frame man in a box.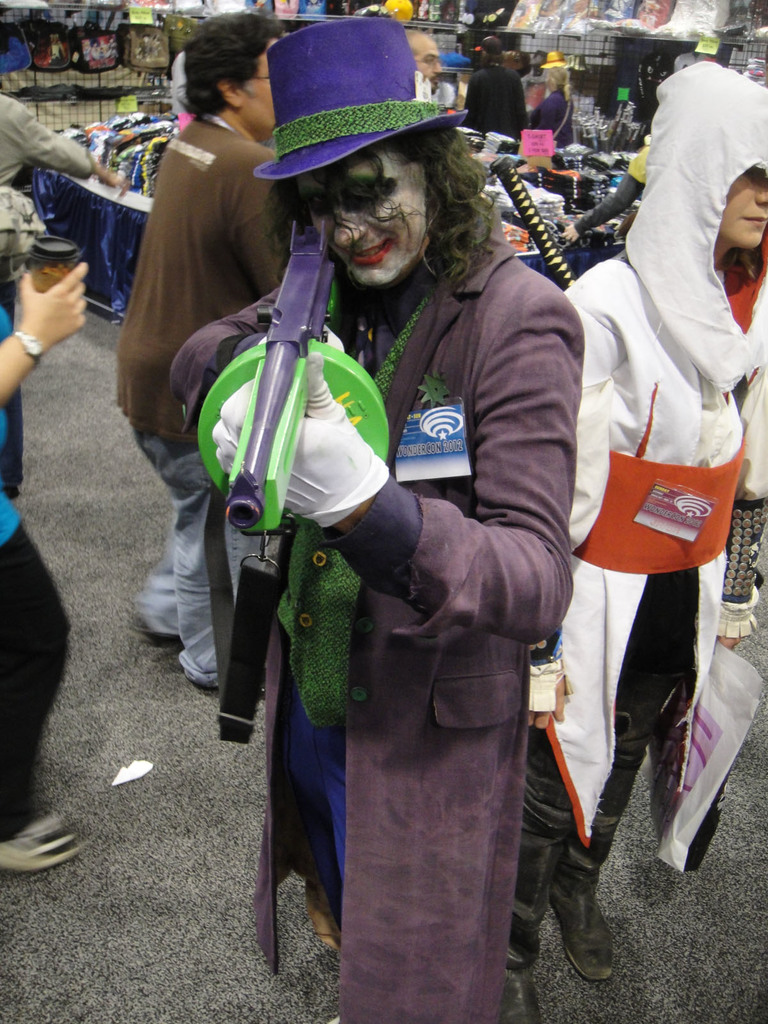
detection(165, 17, 585, 1023).
